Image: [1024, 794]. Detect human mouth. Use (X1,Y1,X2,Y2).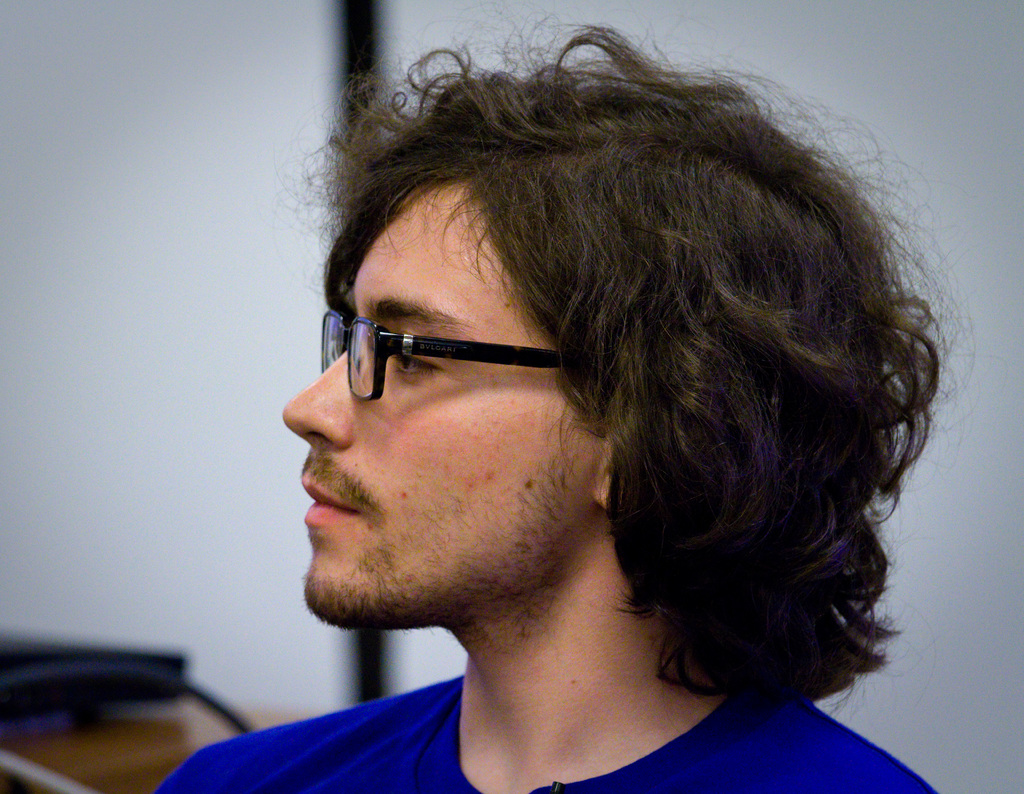
(301,476,357,523).
